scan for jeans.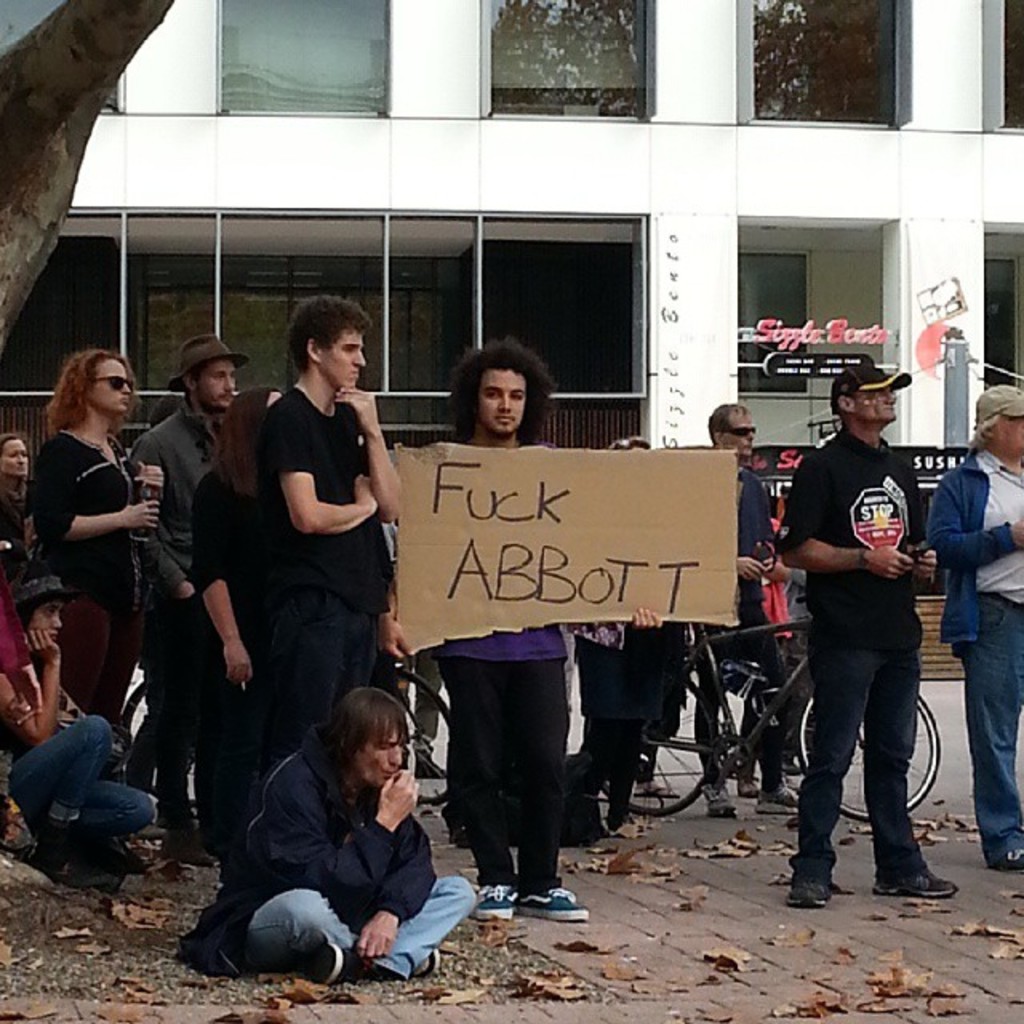
Scan result: detection(438, 659, 568, 893).
